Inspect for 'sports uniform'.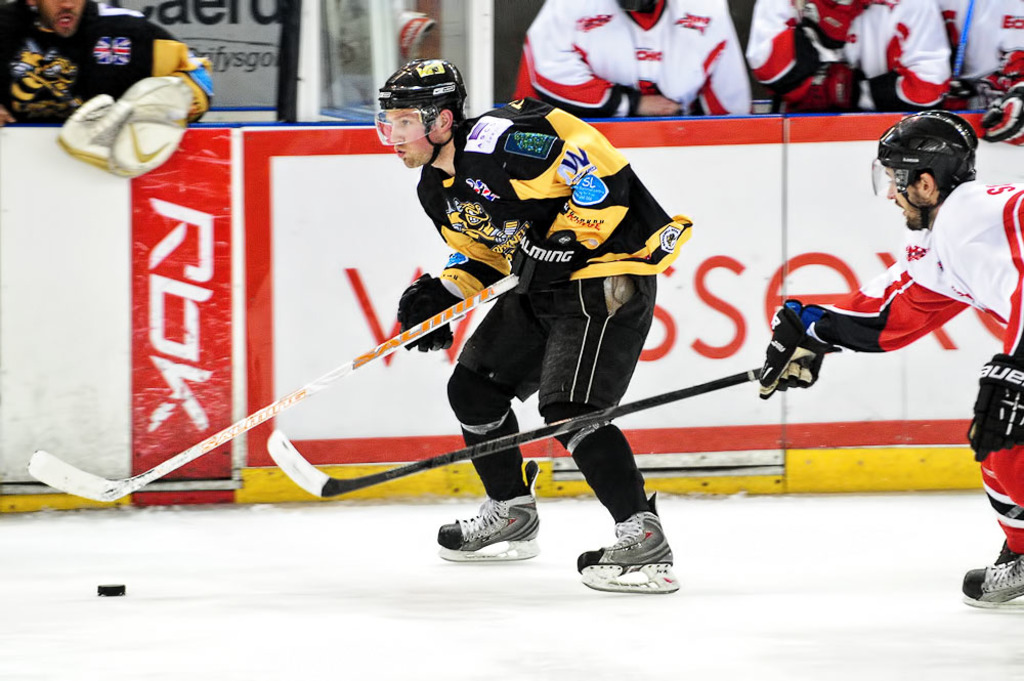
Inspection: <box>967,0,1023,137</box>.
